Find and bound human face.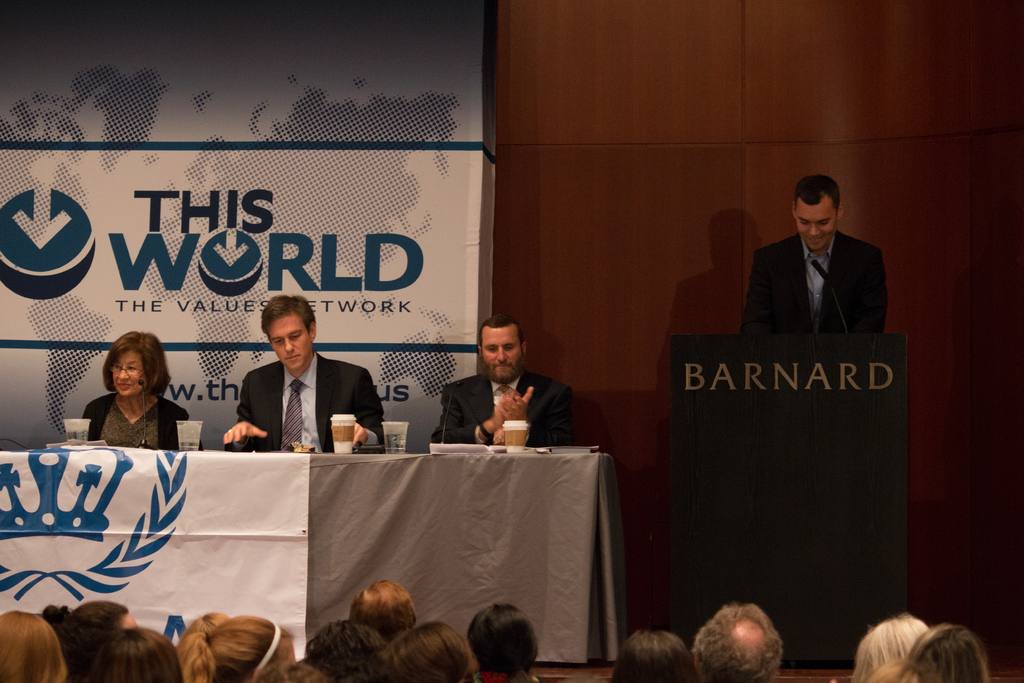
Bound: rect(111, 350, 142, 393).
